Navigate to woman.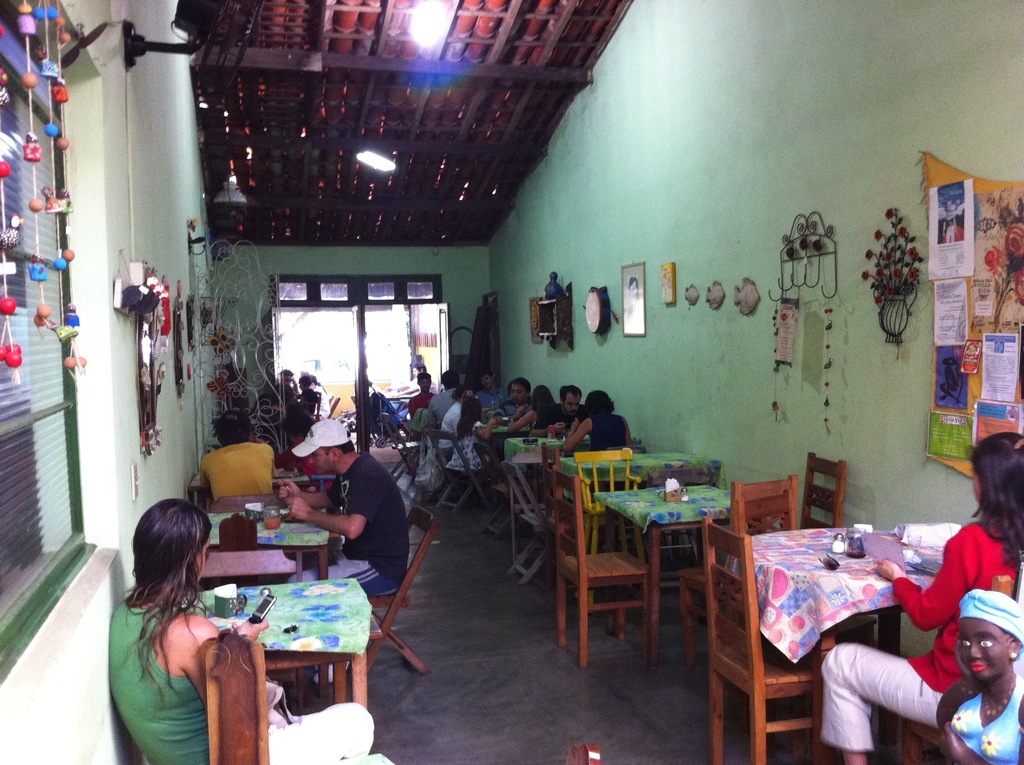
Navigation target: {"left": 109, "top": 499, "right": 374, "bottom": 764}.
